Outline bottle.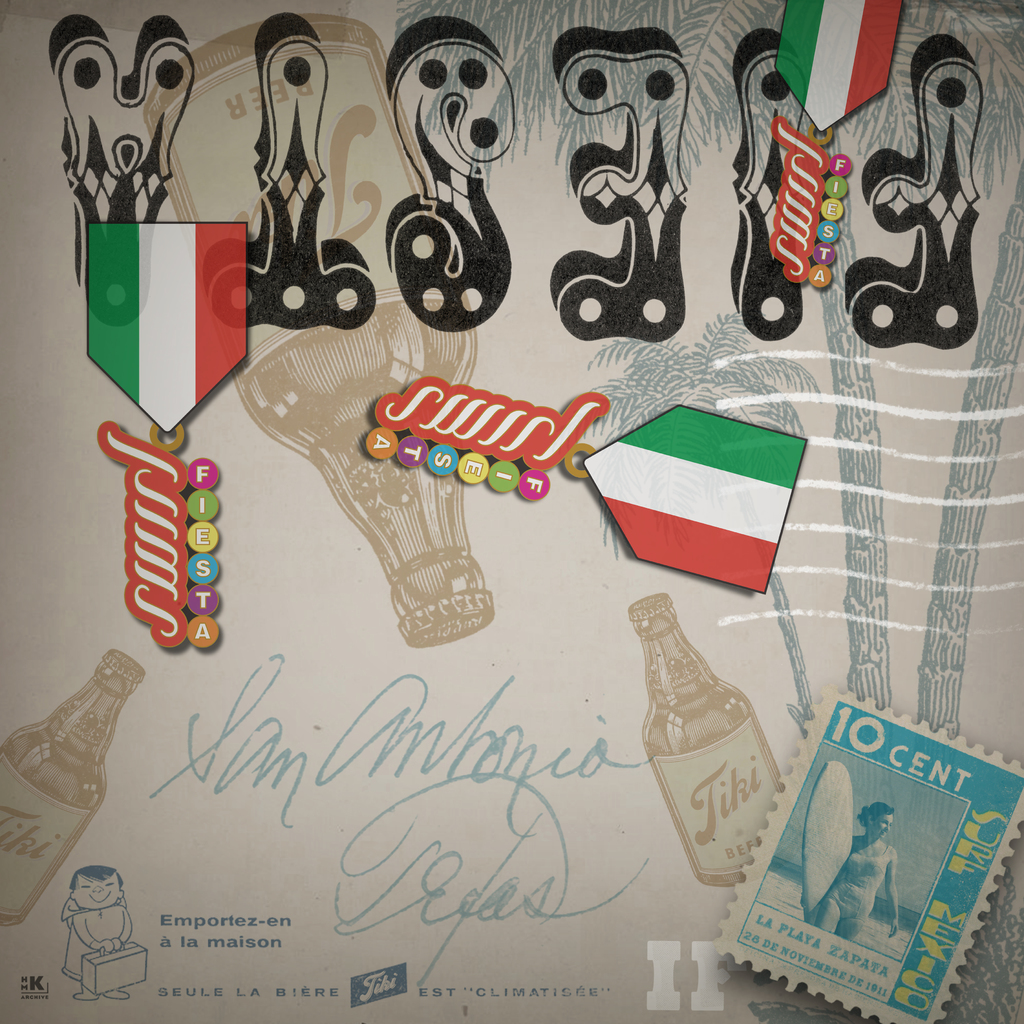
Outline: rect(621, 593, 801, 886).
